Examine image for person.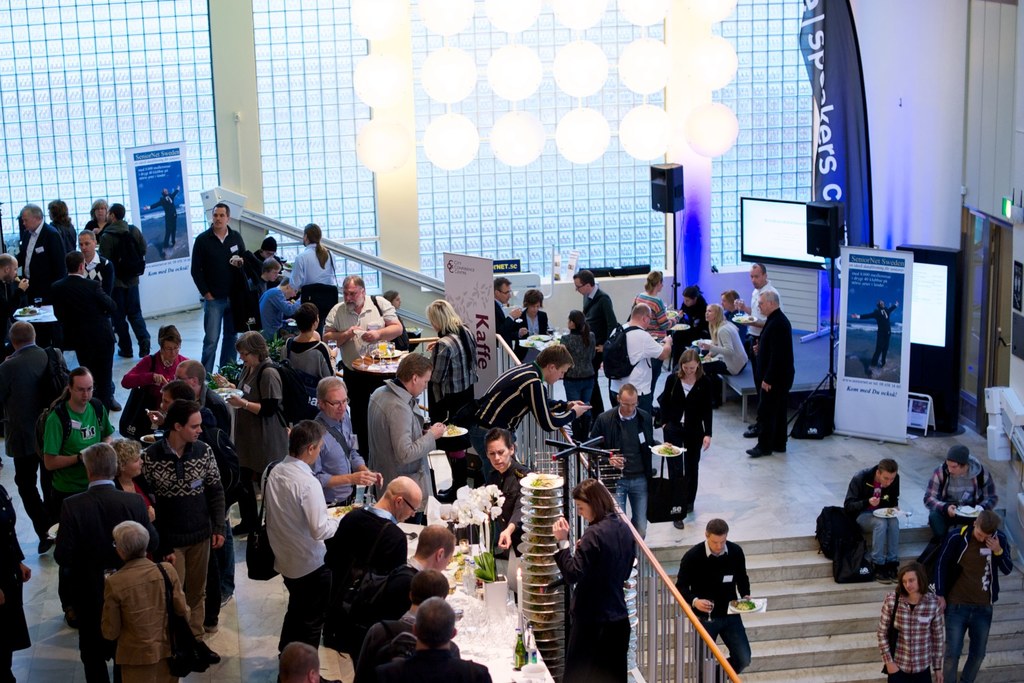
Examination result: <box>492,276,525,356</box>.
